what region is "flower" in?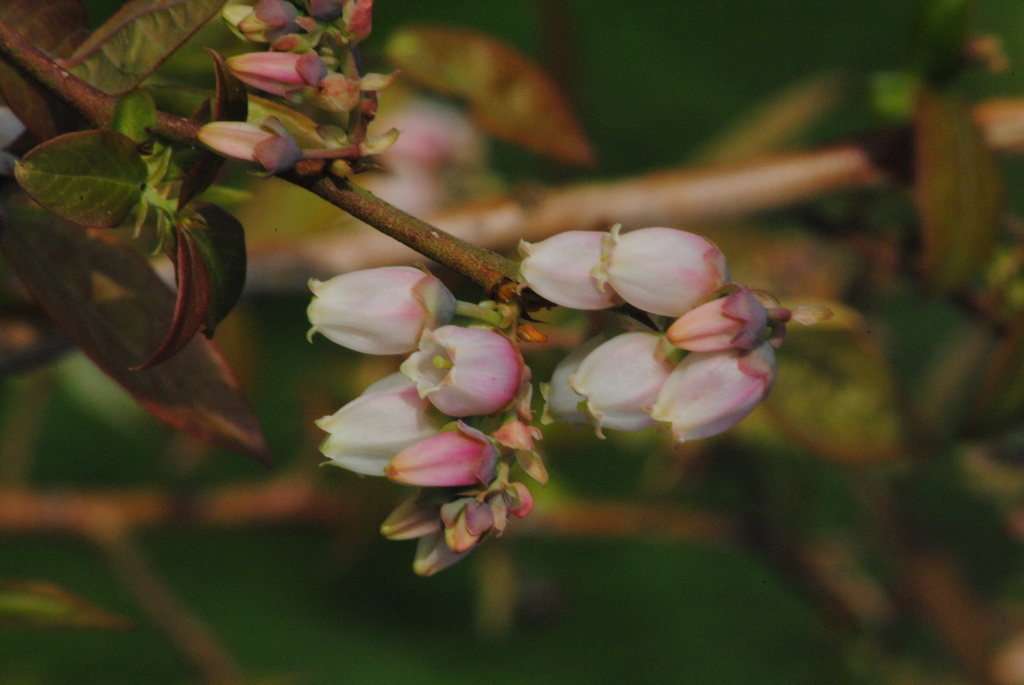
309 374 455 476.
